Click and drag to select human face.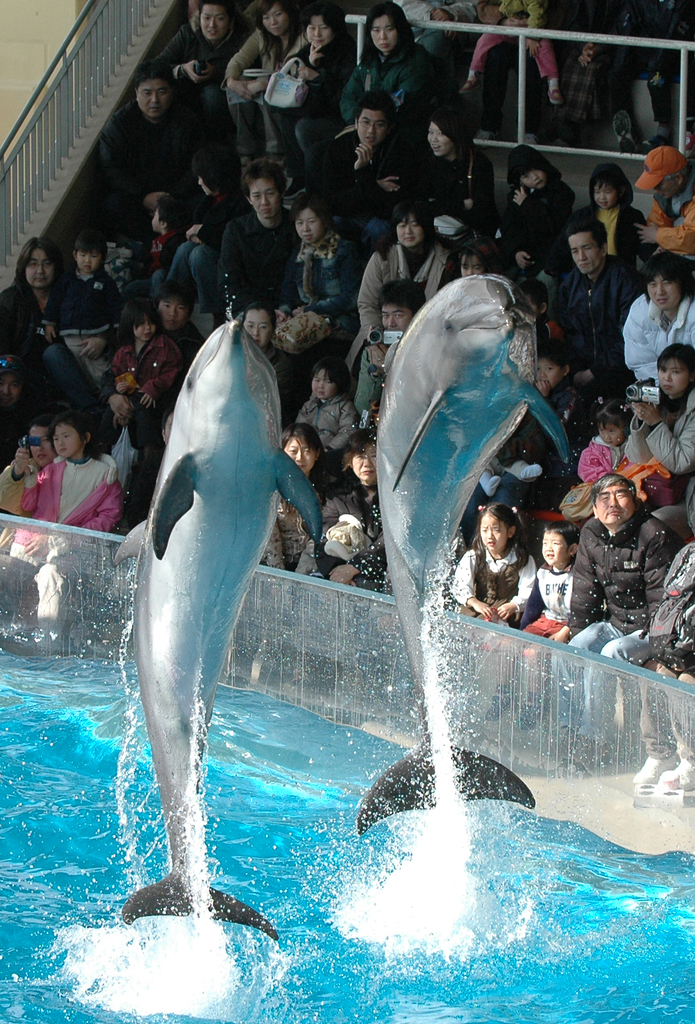
Selection: box=[480, 515, 509, 552].
